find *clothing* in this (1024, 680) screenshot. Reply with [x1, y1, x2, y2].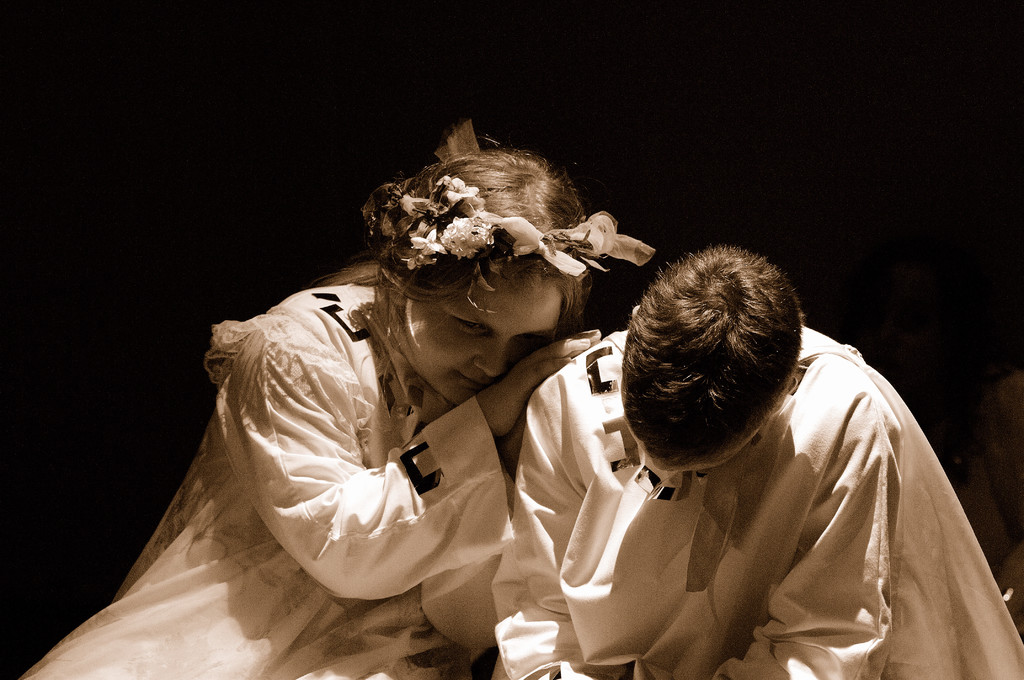
[489, 325, 1023, 679].
